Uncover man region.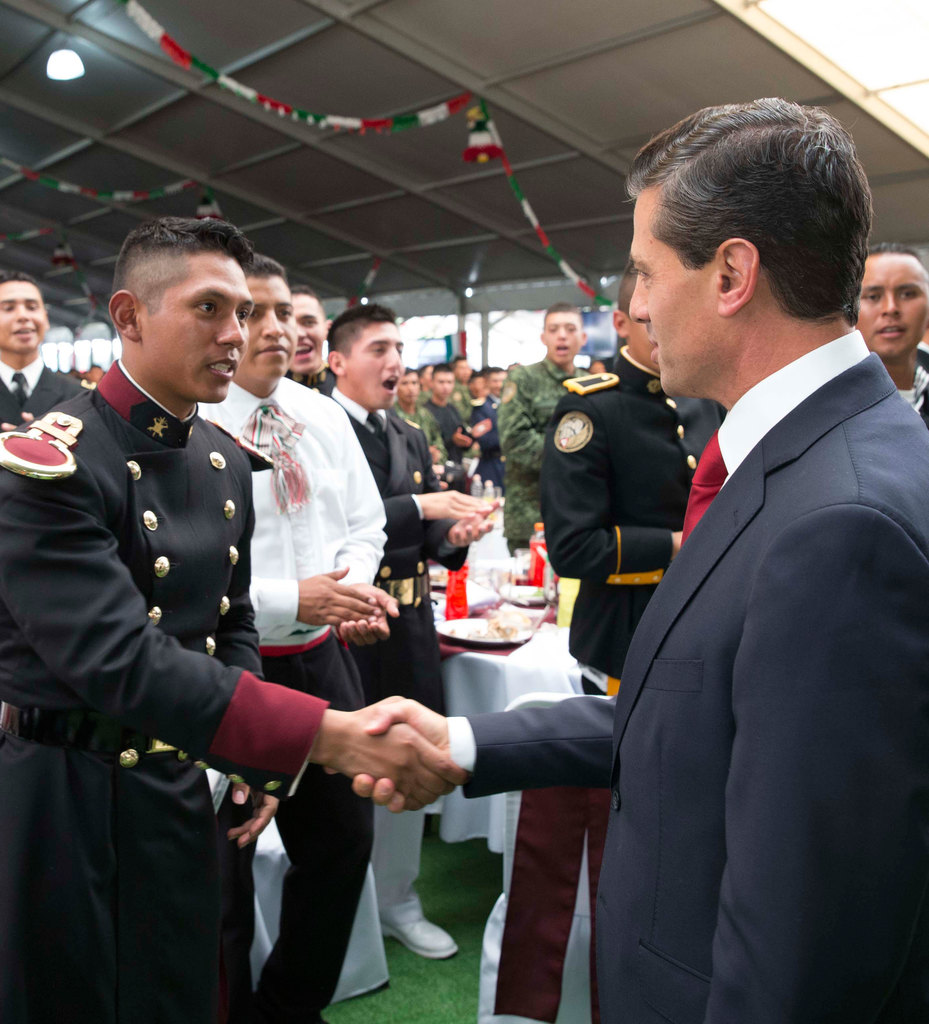
Uncovered: 0:273:97:439.
